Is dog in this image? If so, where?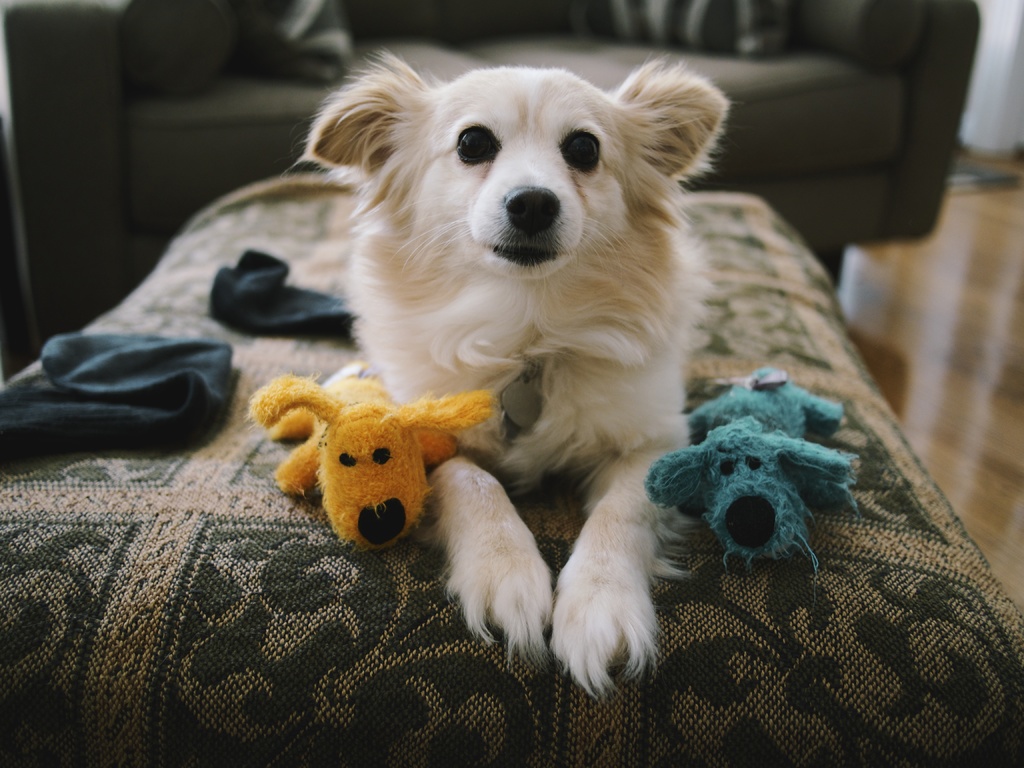
Yes, at detection(298, 49, 737, 698).
